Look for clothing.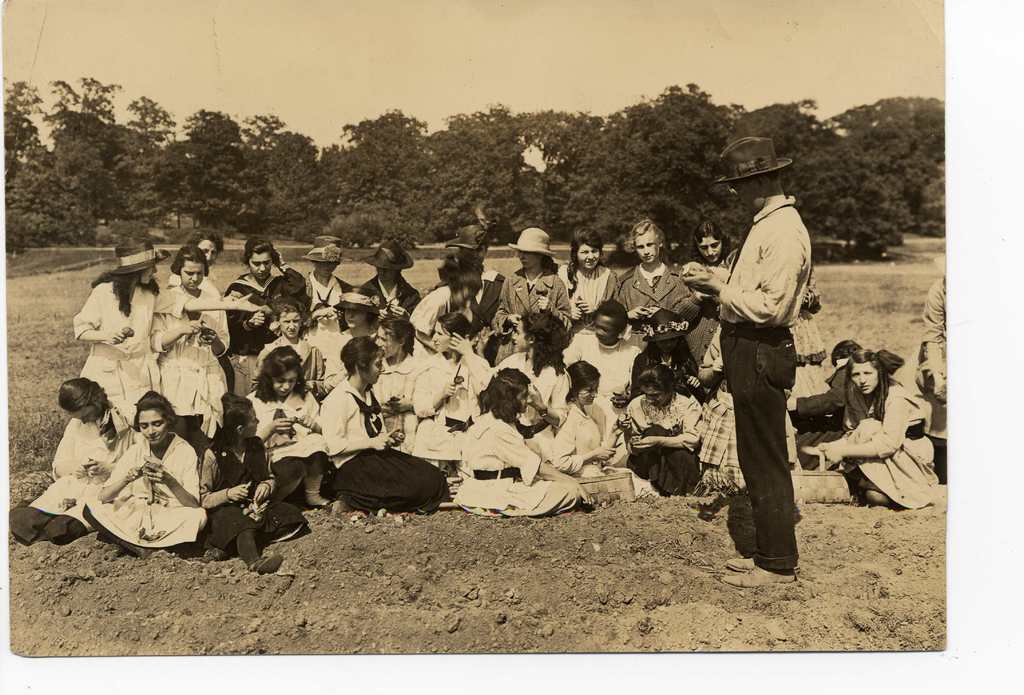
Found: left=412, top=348, right=487, bottom=462.
